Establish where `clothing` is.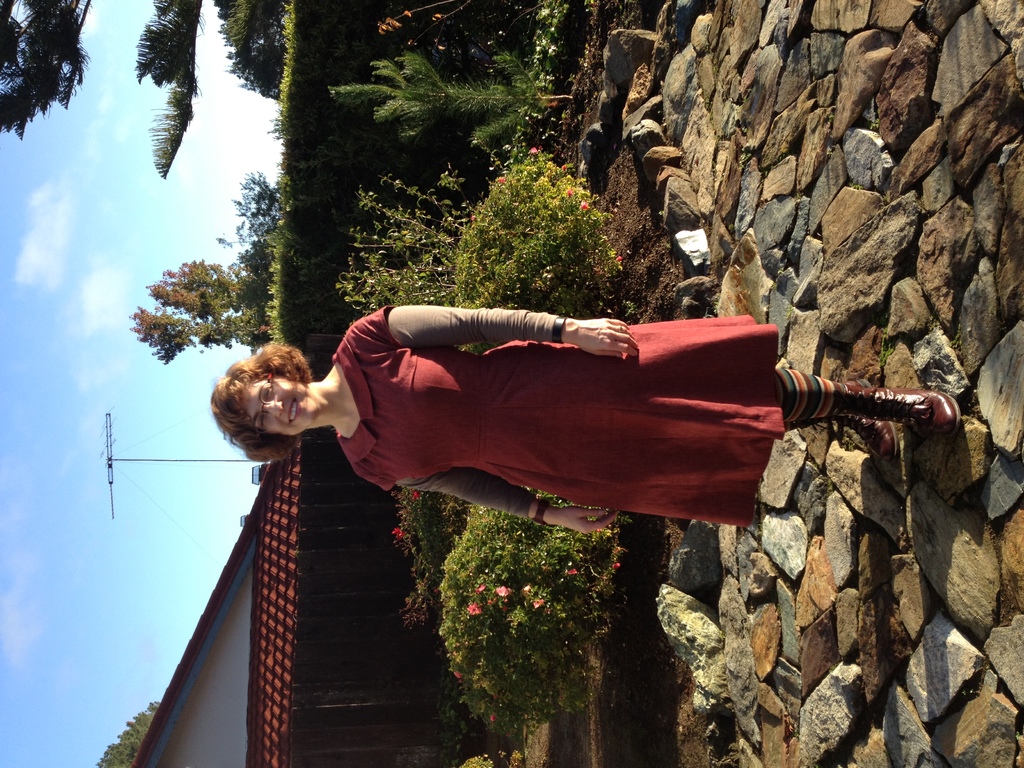
Established at crop(334, 297, 792, 547).
